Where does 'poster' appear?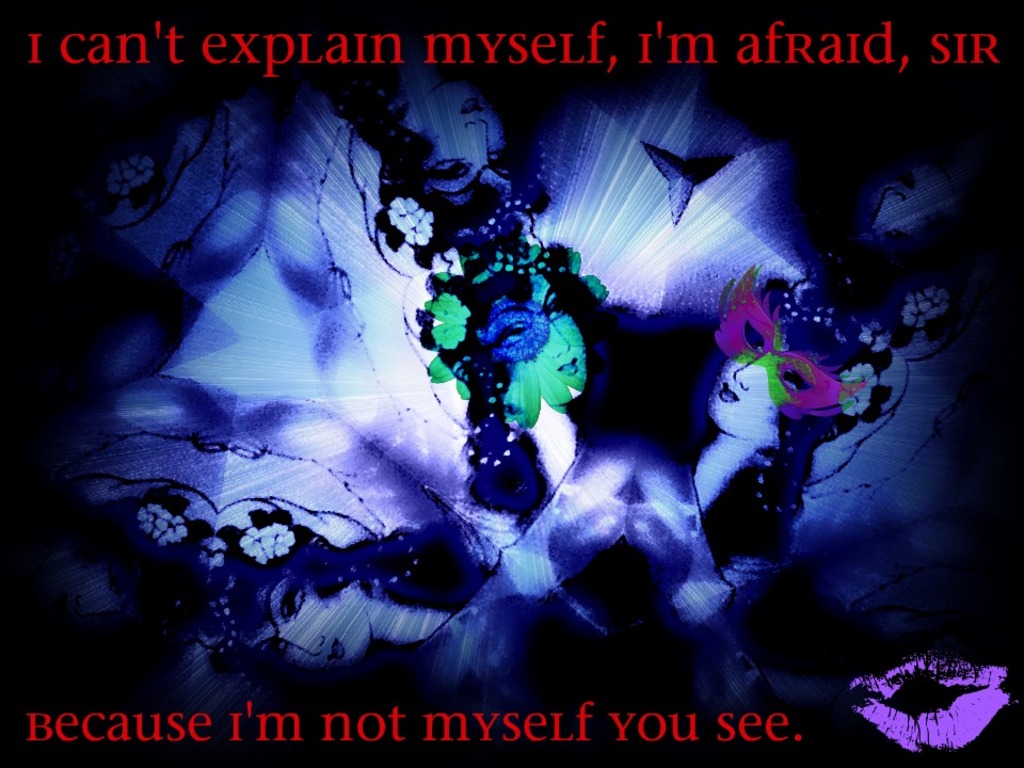
Appears at x1=1, y1=0, x2=1023, y2=767.
